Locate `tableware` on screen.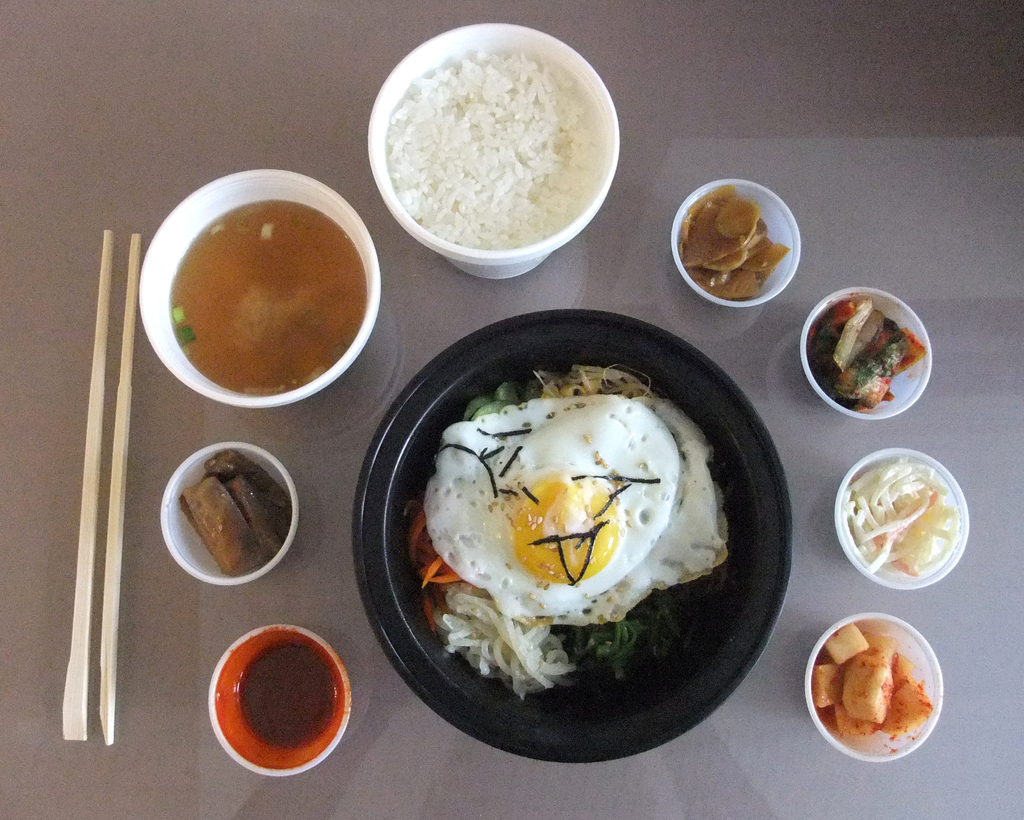
On screen at box=[160, 443, 296, 585].
